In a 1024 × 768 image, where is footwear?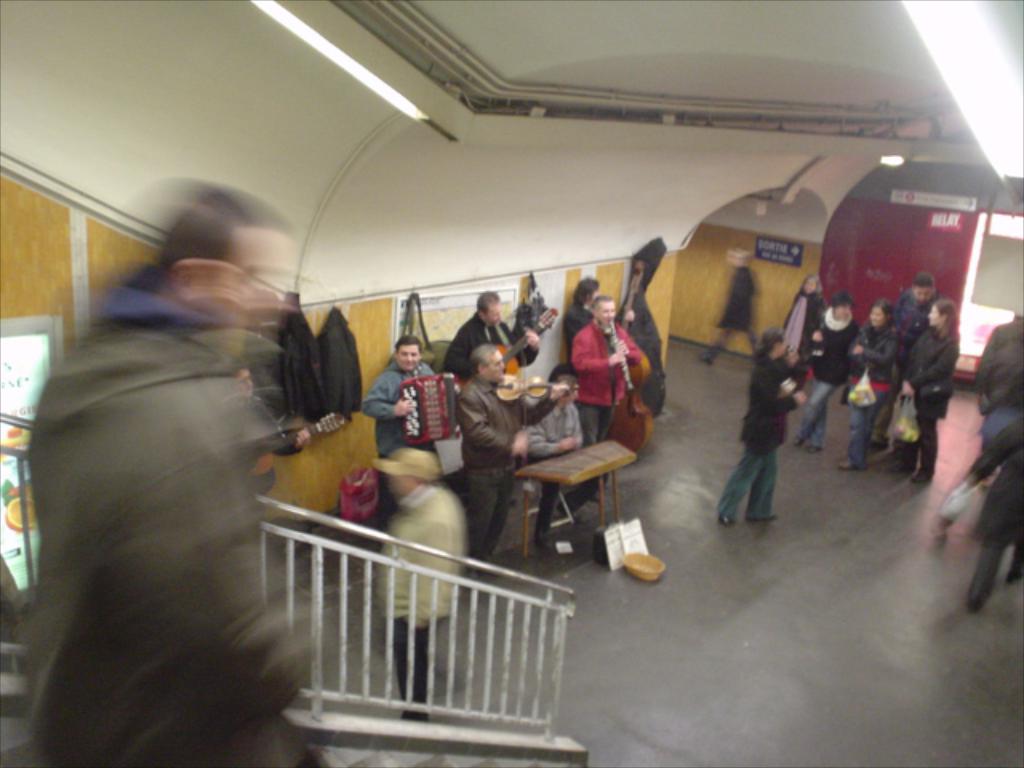
crop(928, 515, 949, 544).
